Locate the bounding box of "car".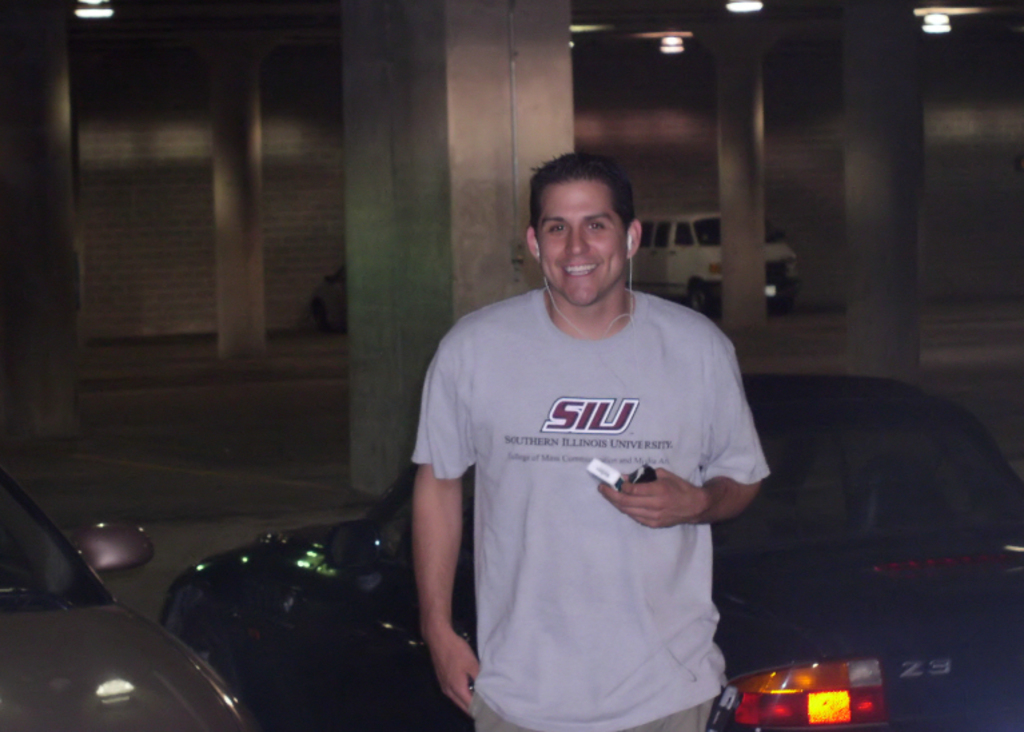
Bounding box: 0:481:274:731.
